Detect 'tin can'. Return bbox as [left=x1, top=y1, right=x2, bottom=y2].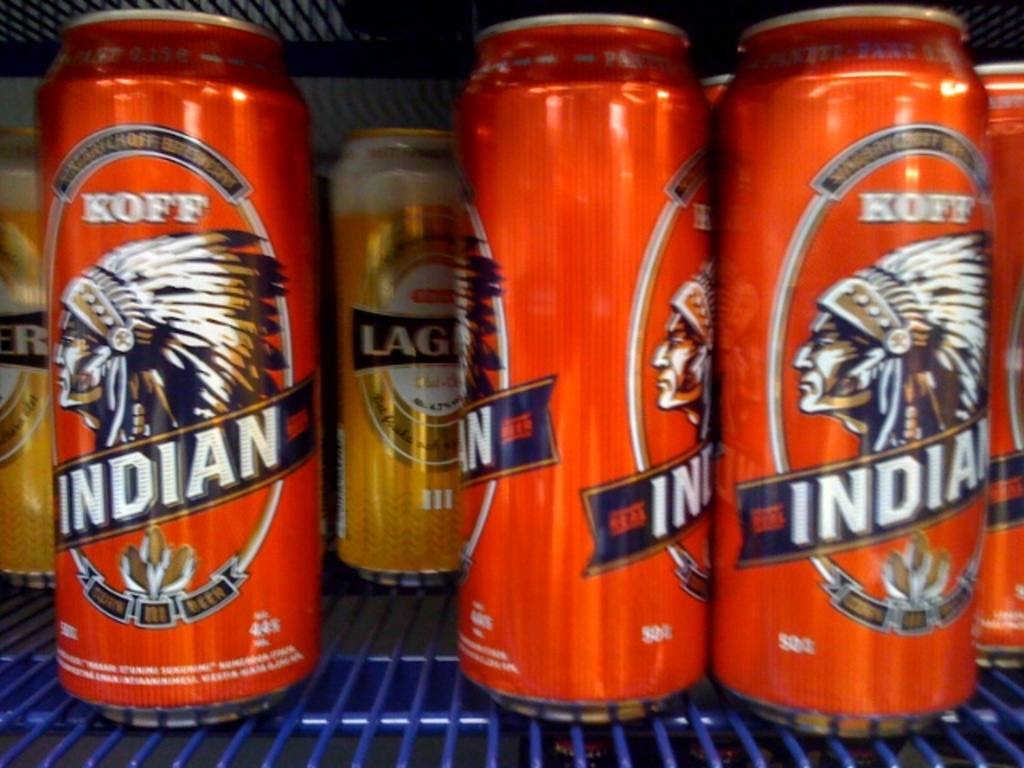
[left=714, top=3, right=989, bottom=731].
